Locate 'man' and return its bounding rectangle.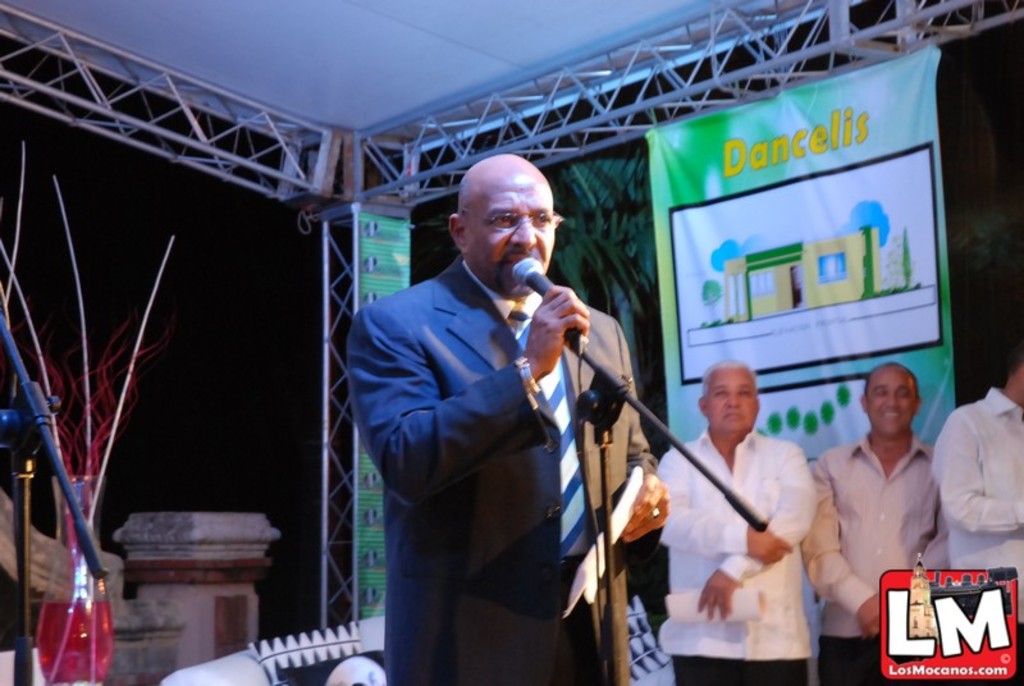
select_region(344, 148, 644, 682).
